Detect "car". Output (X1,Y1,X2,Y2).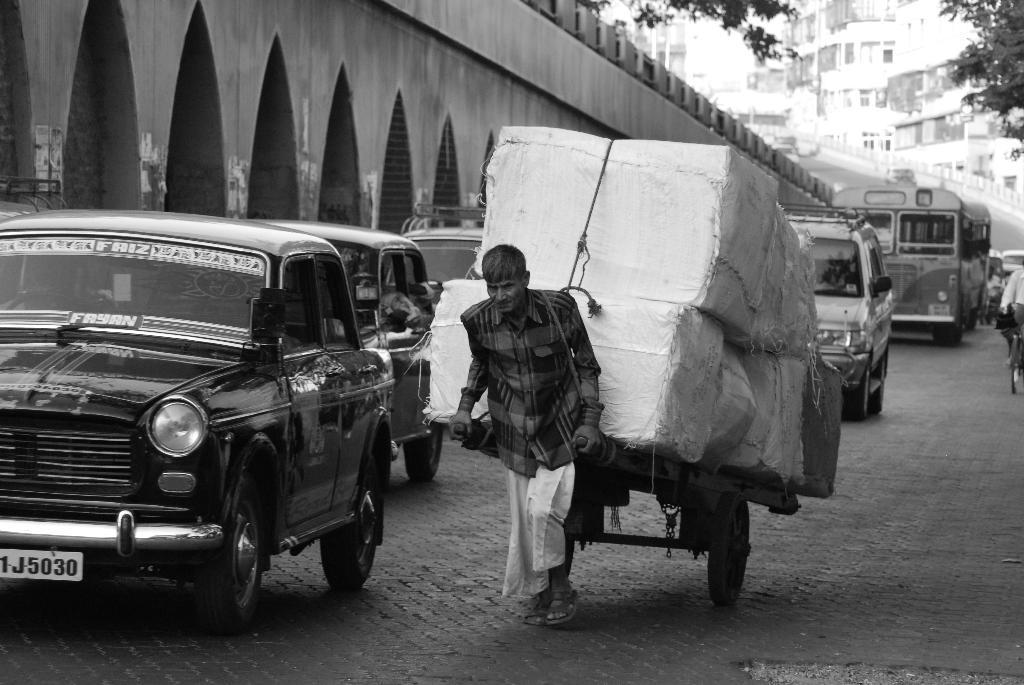
(1,206,400,635).
